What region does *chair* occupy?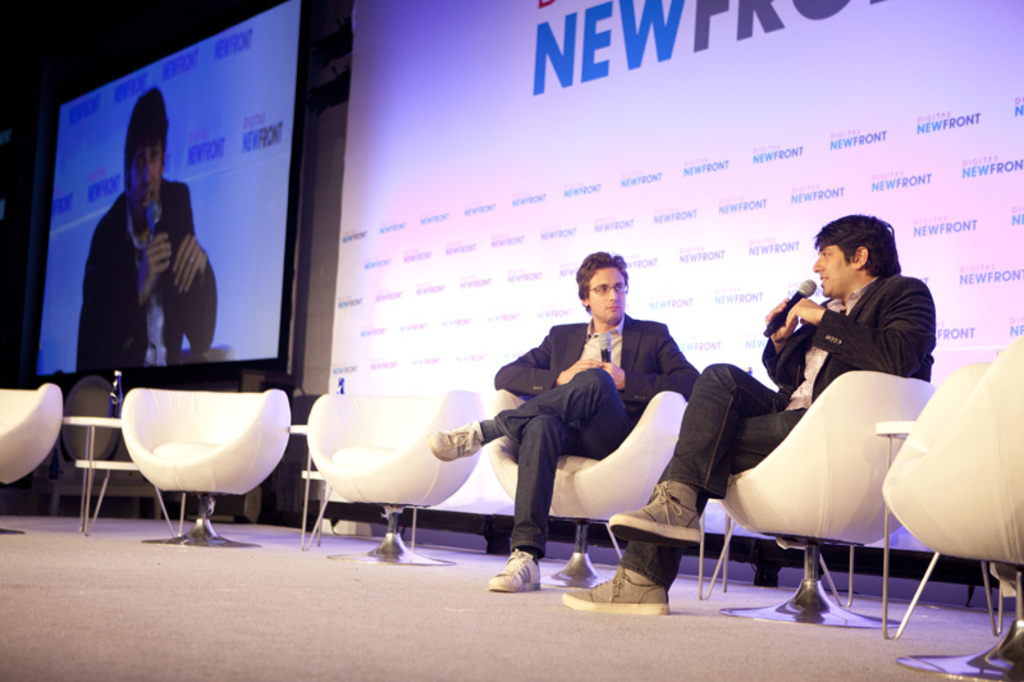
[0,381,68,537].
